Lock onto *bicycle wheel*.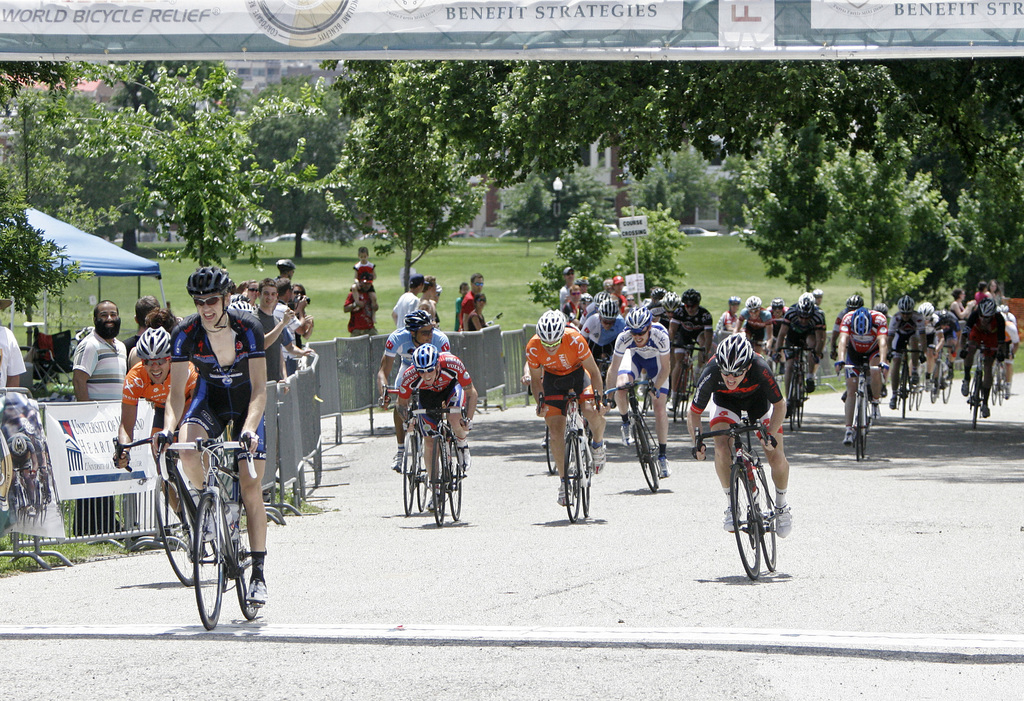
Locked: {"left": 941, "top": 370, "right": 952, "bottom": 403}.
